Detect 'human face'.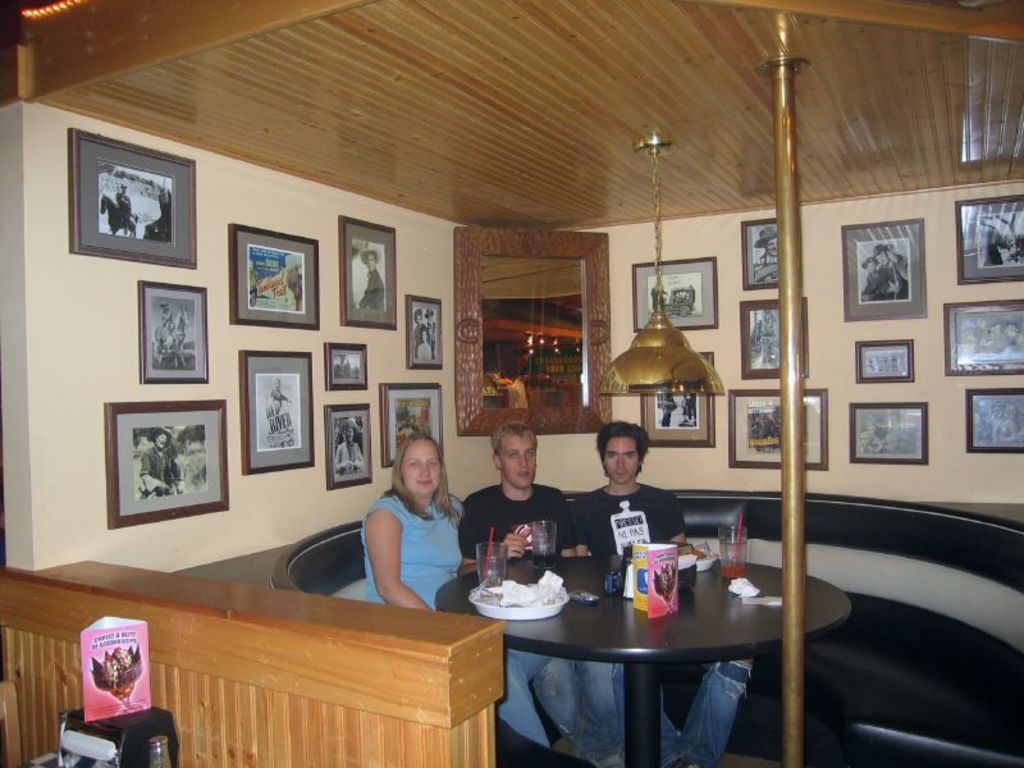
Detected at {"x1": 503, "y1": 434, "x2": 536, "y2": 488}.
